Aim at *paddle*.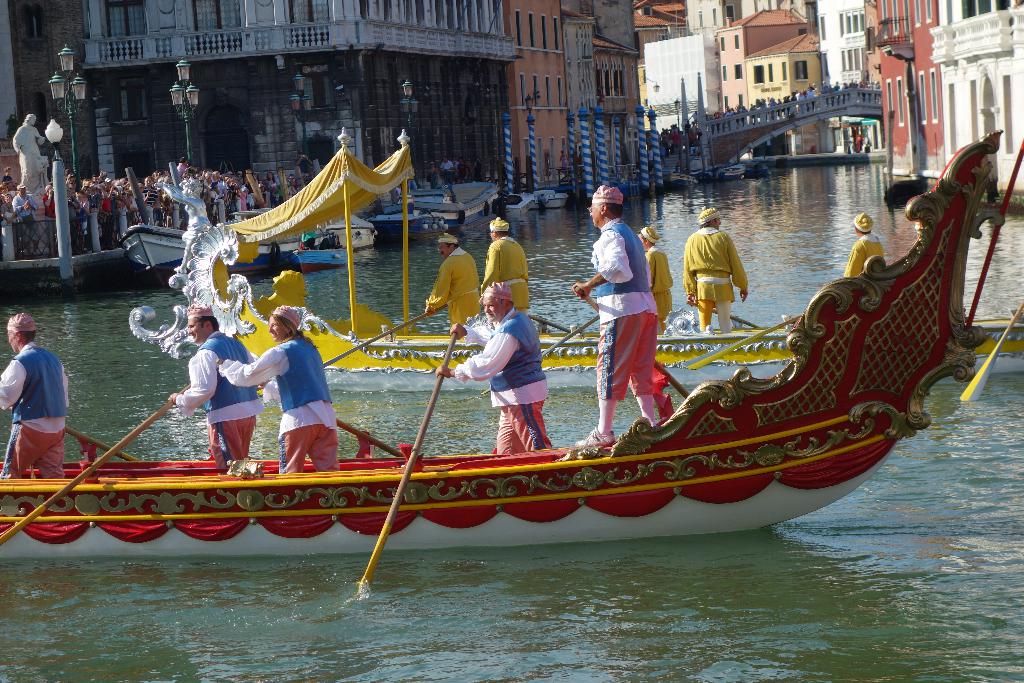
Aimed at BBox(360, 335, 459, 595).
